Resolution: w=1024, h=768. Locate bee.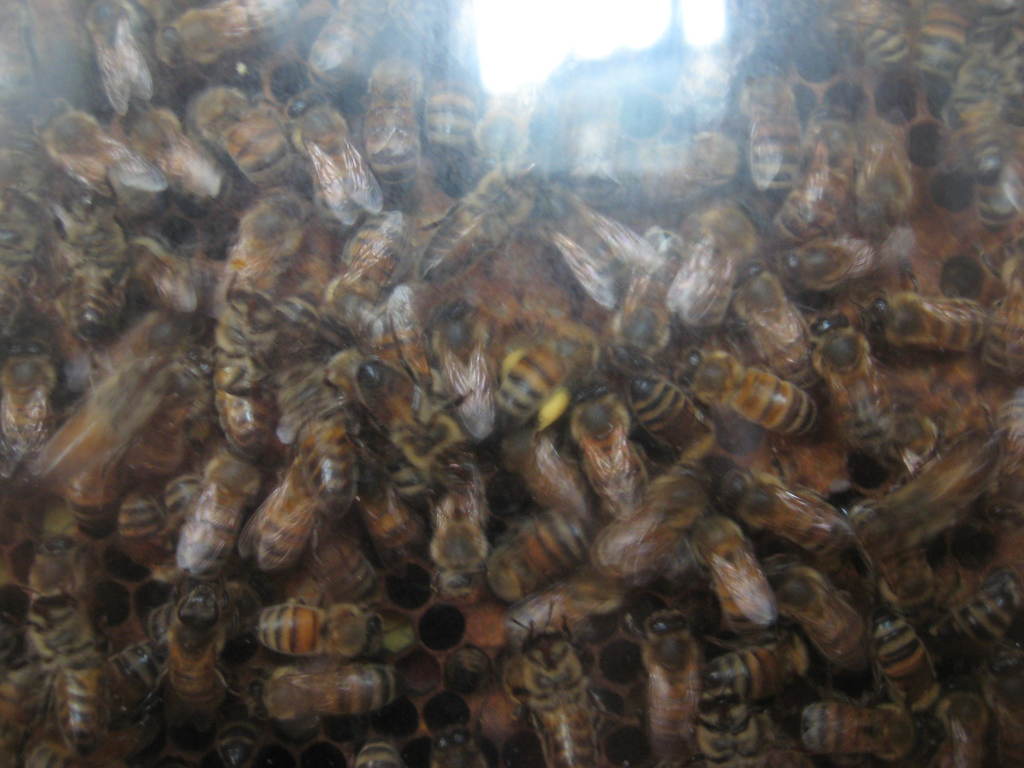
(827, 422, 993, 573).
